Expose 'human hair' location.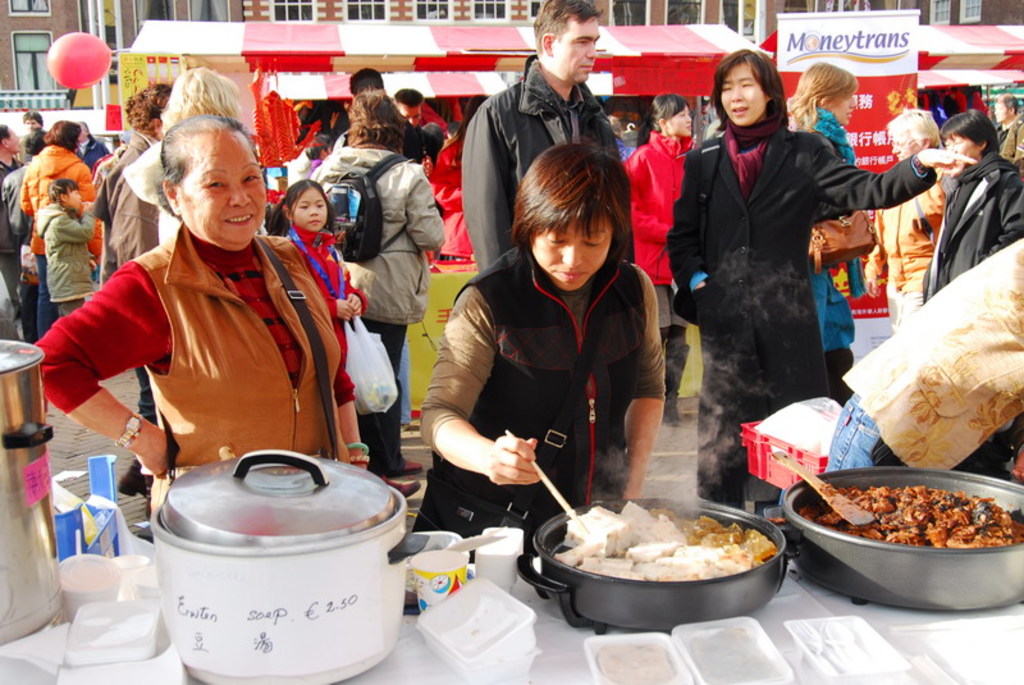
Exposed at rect(712, 47, 792, 129).
